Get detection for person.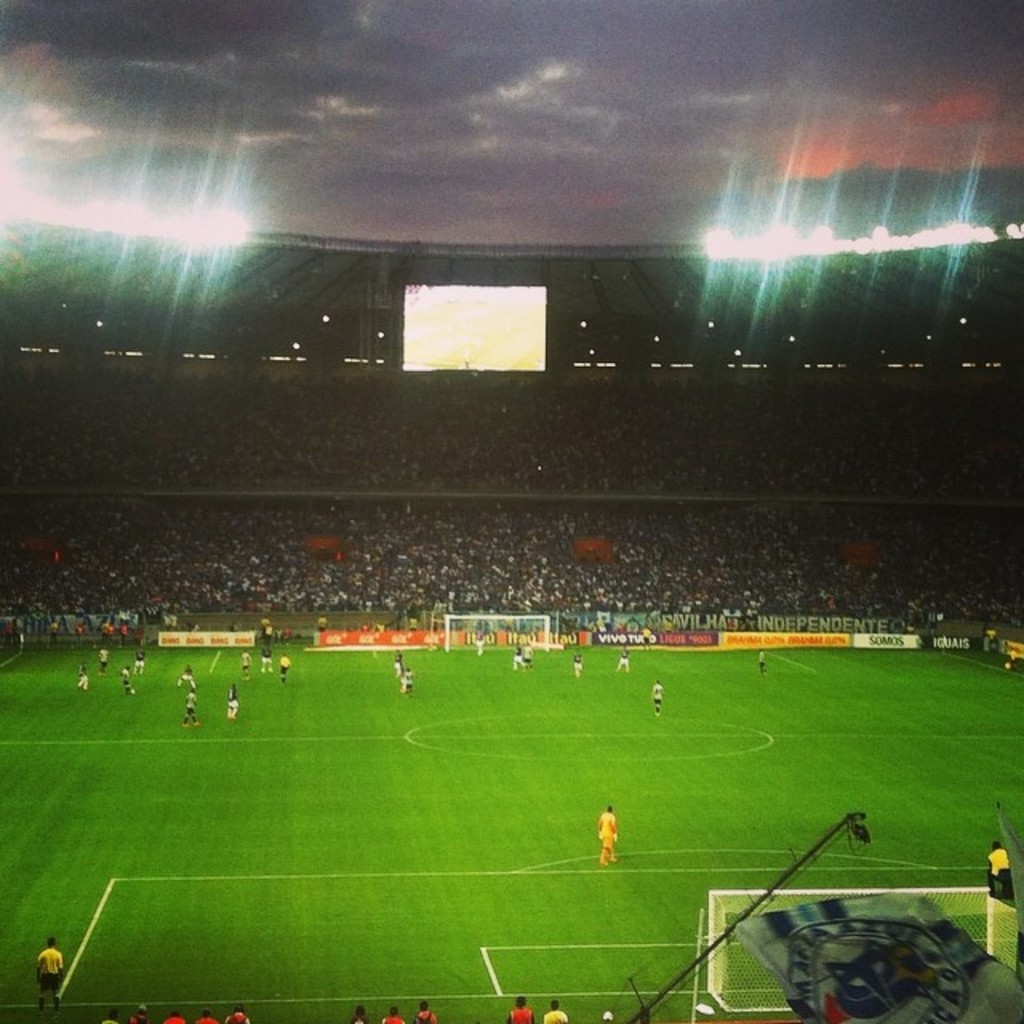
Detection: l=237, t=643, r=251, b=672.
